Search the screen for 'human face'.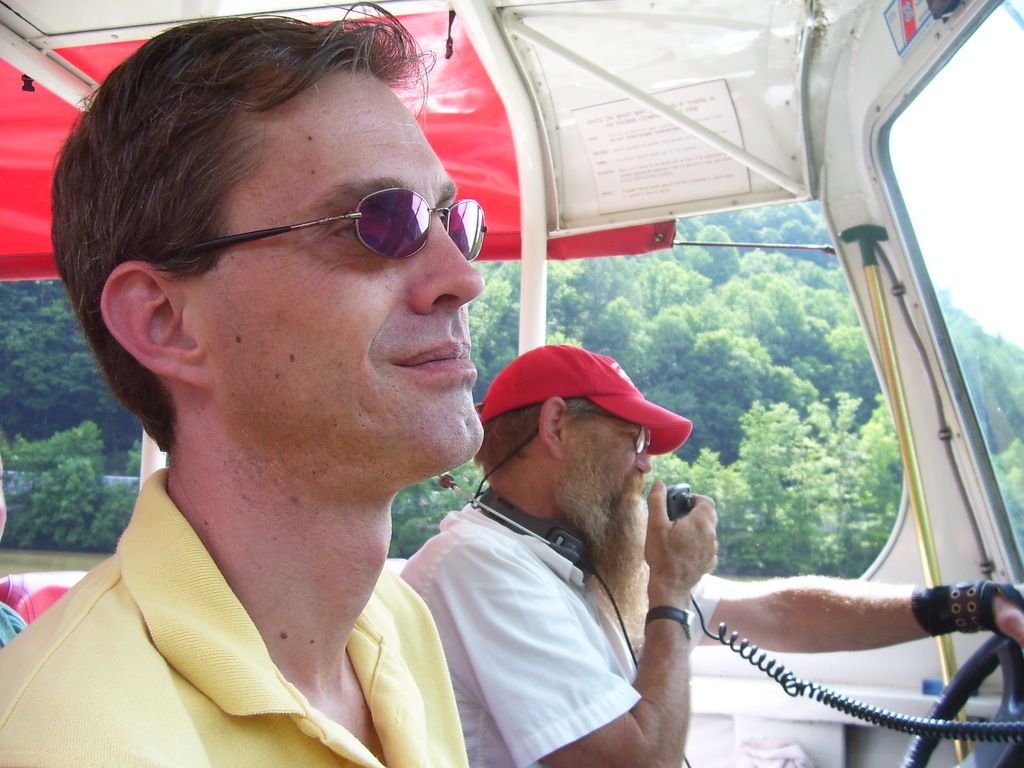
Found at [left=200, top=81, right=485, bottom=470].
